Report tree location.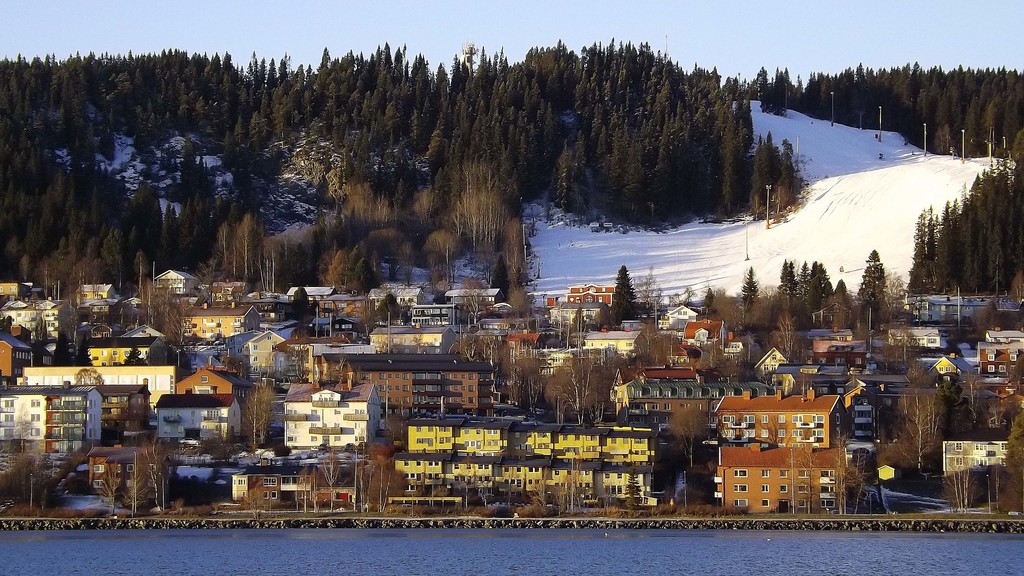
Report: (x1=384, y1=400, x2=412, y2=445).
